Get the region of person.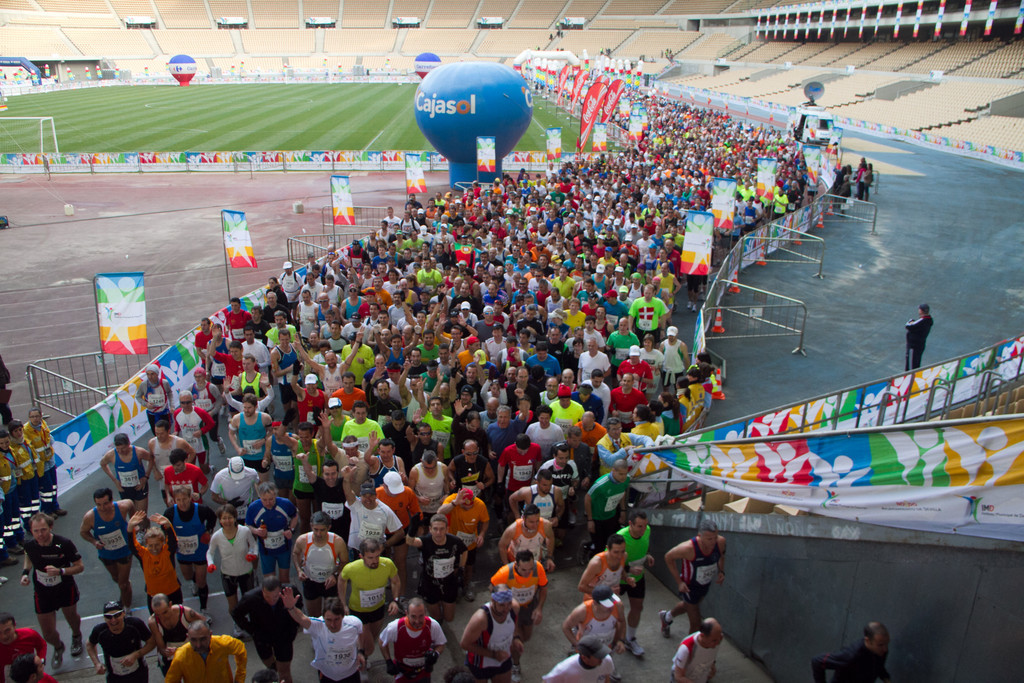
(227,574,301,682).
